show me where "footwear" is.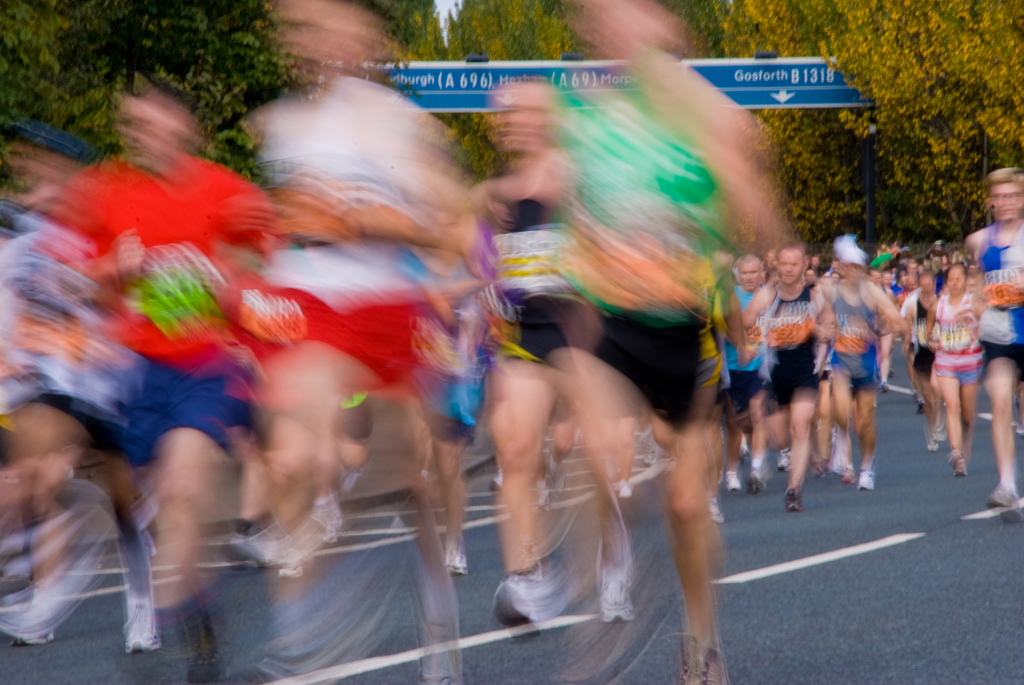
"footwear" is at [944, 457, 969, 477].
